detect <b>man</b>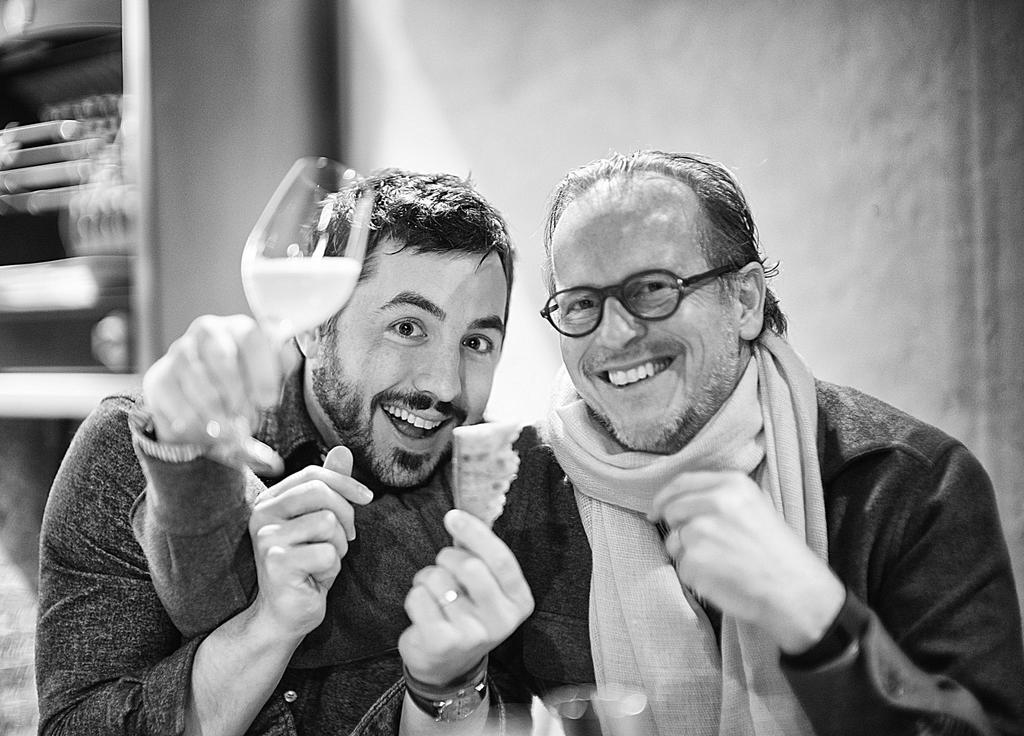
(left=125, top=143, right=1023, bottom=735)
